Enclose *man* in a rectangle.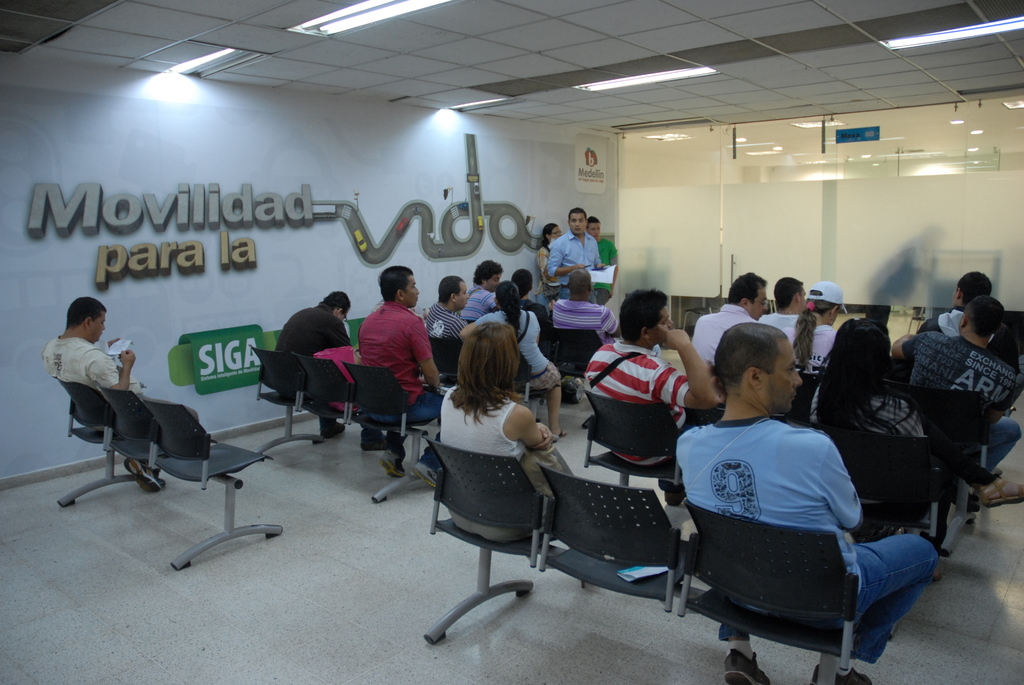
crop(584, 217, 619, 306).
